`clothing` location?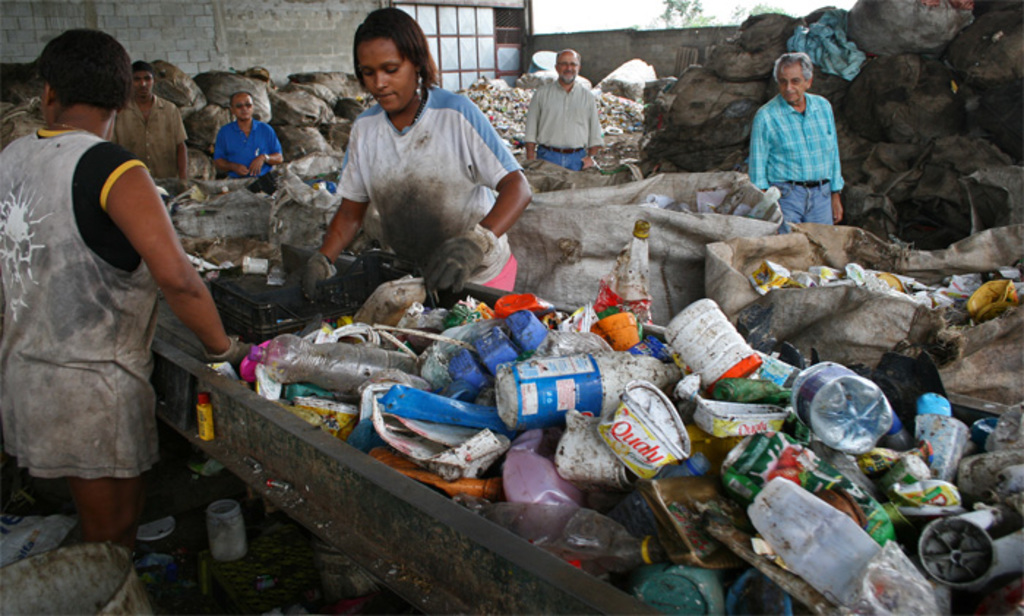
(x1=110, y1=95, x2=181, y2=179)
